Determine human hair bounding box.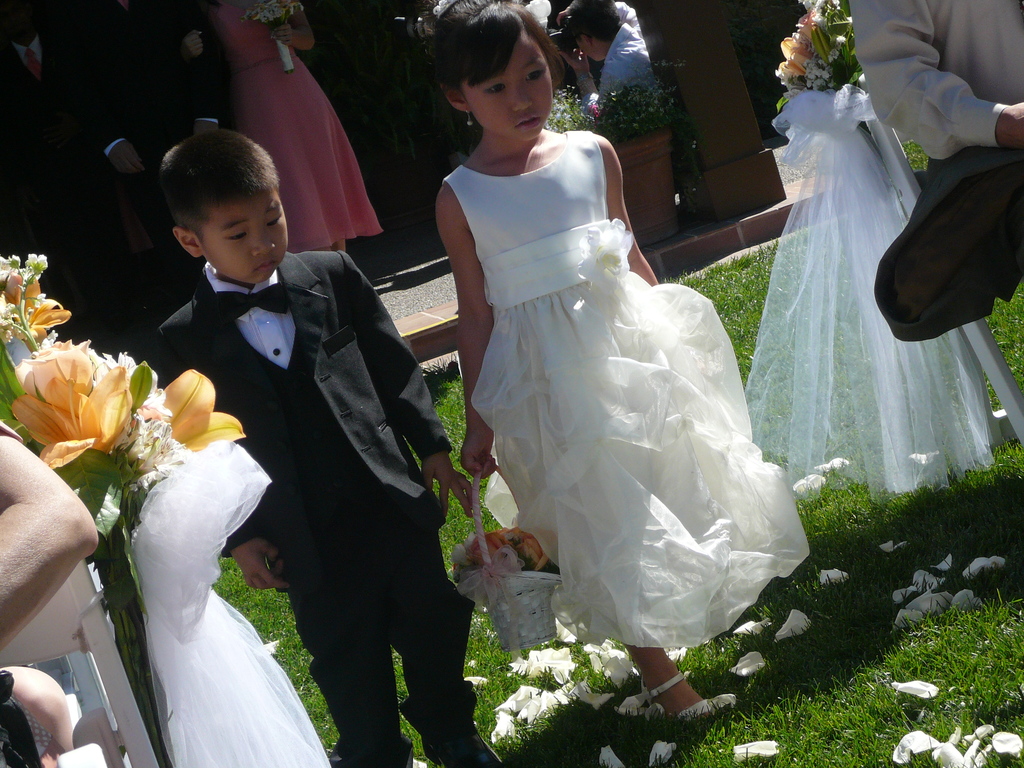
Determined: Rect(420, 0, 583, 114).
